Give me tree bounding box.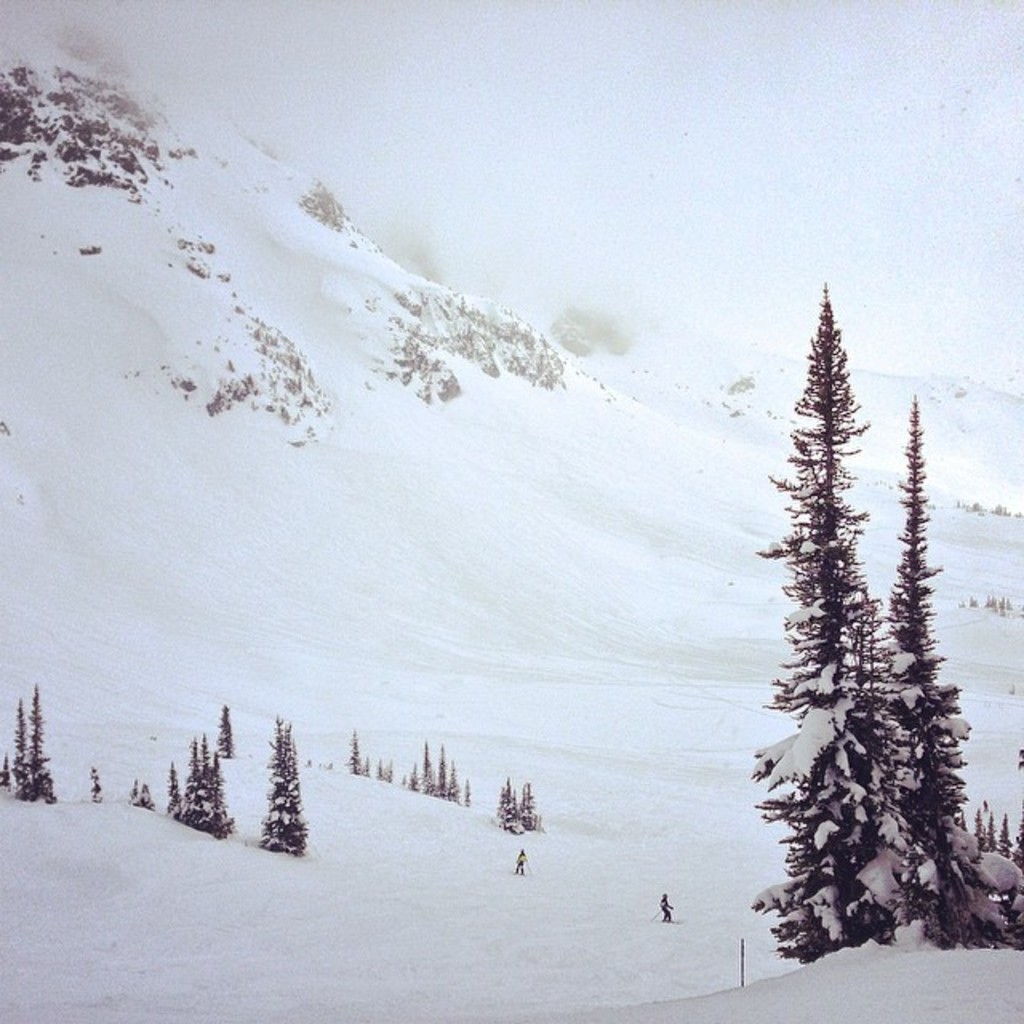
crop(214, 704, 237, 760).
